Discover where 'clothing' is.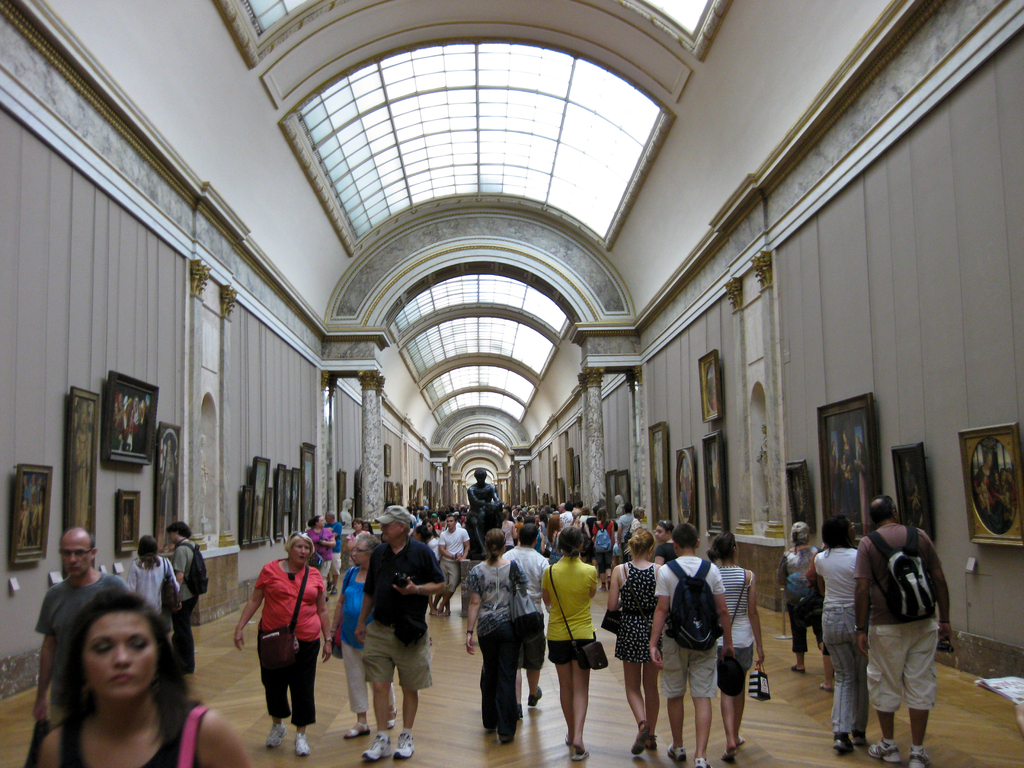
Discovered at Rect(358, 538, 446, 689).
